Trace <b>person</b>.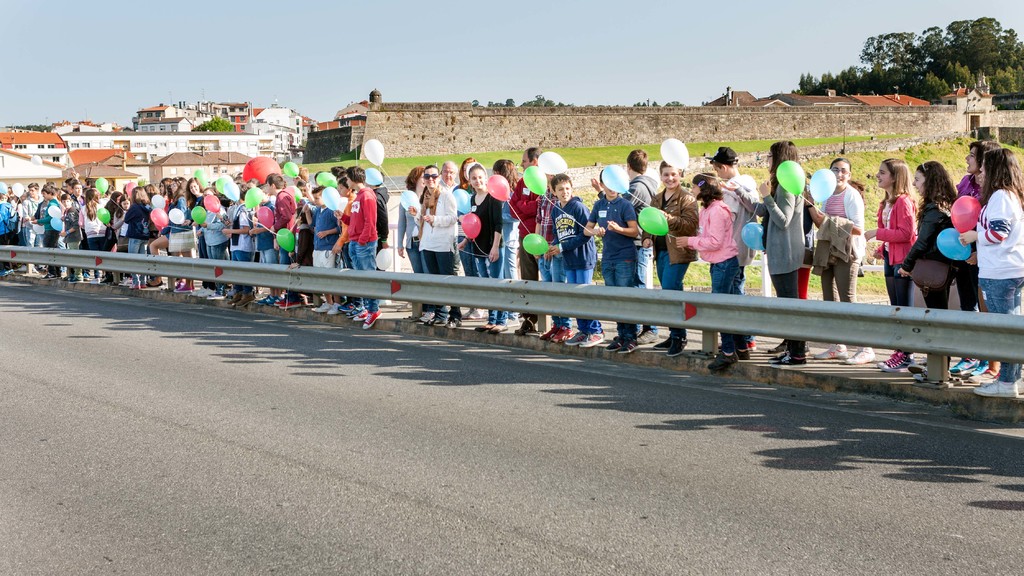
Traced to bbox=(957, 143, 1023, 396).
